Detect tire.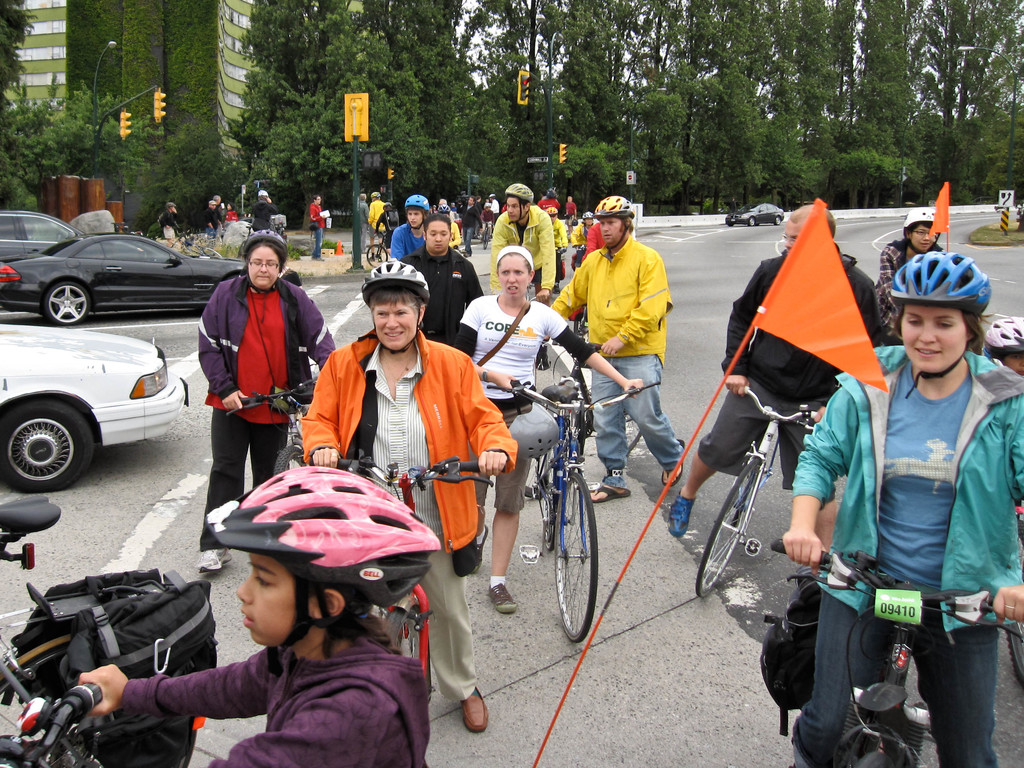
Detected at BBox(481, 228, 495, 250).
